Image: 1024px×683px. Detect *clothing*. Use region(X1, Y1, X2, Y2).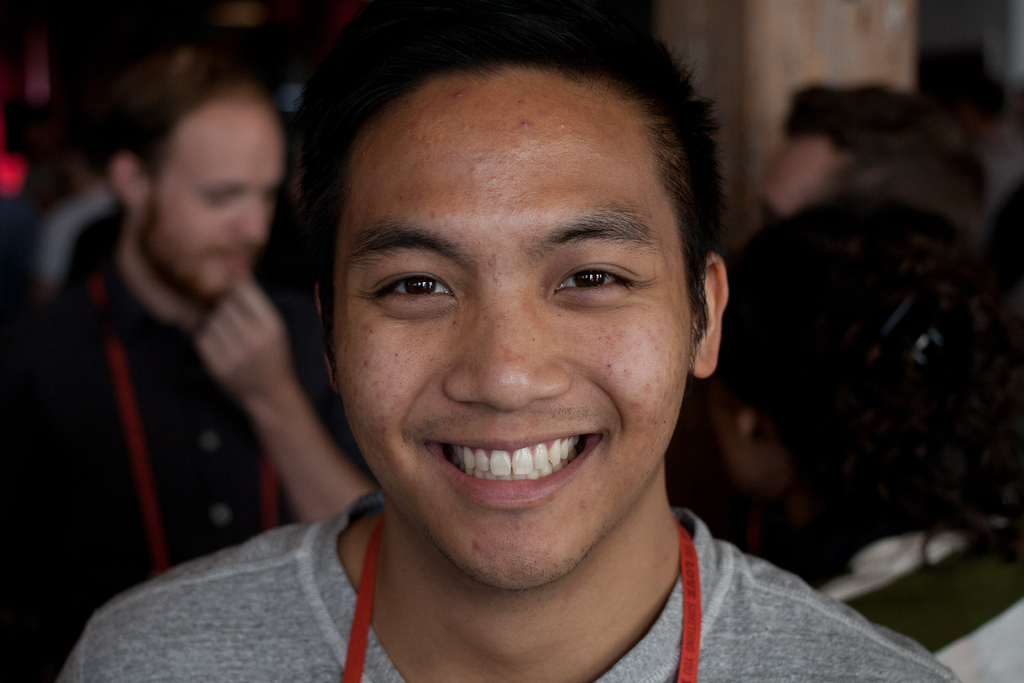
region(71, 457, 870, 682).
